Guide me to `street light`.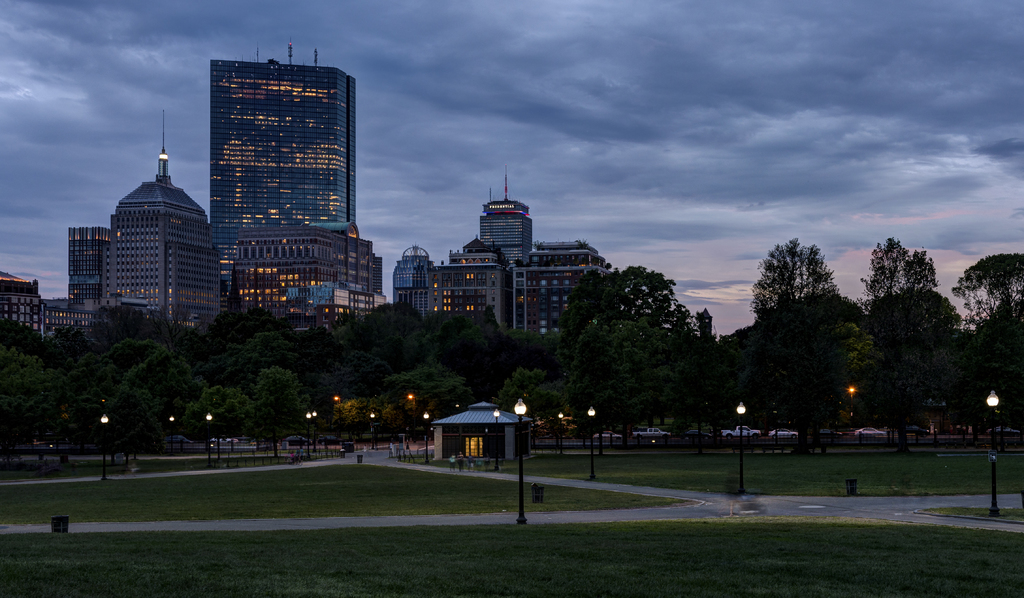
Guidance: 557, 412, 564, 455.
